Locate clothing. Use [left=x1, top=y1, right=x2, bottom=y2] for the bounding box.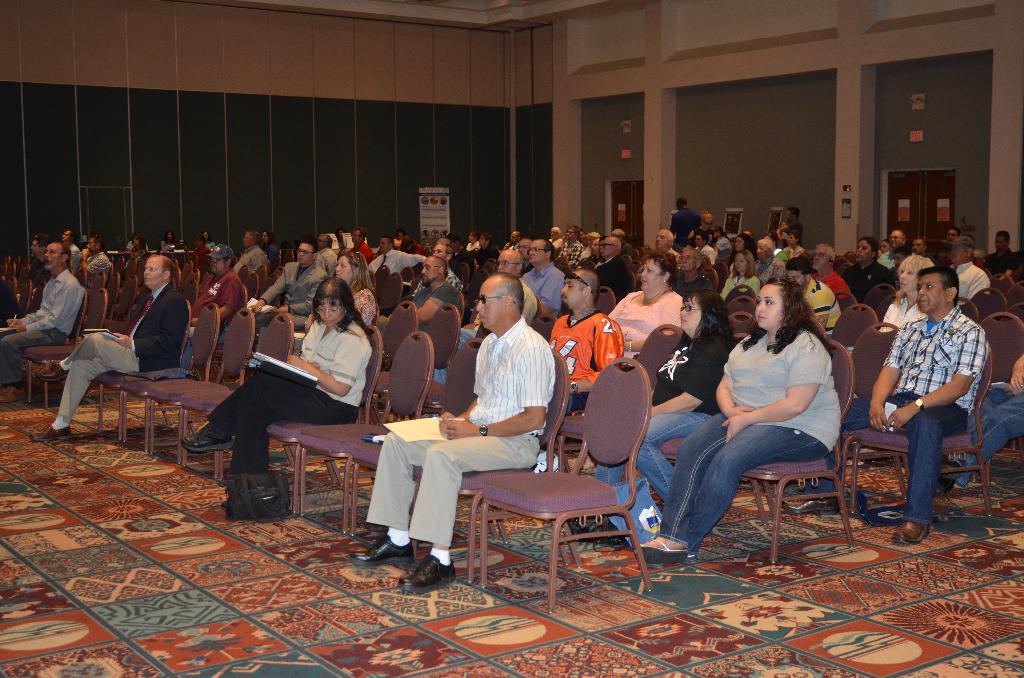
[left=52, top=281, right=184, bottom=423].
